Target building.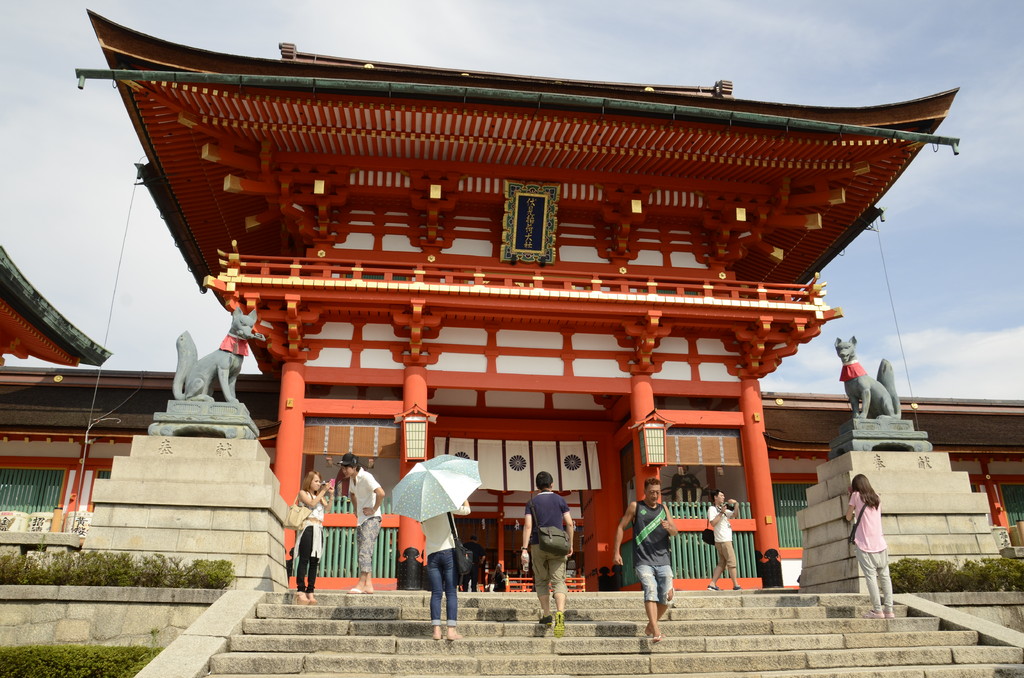
Target region: (left=0, top=239, right=123, bottom=385).
